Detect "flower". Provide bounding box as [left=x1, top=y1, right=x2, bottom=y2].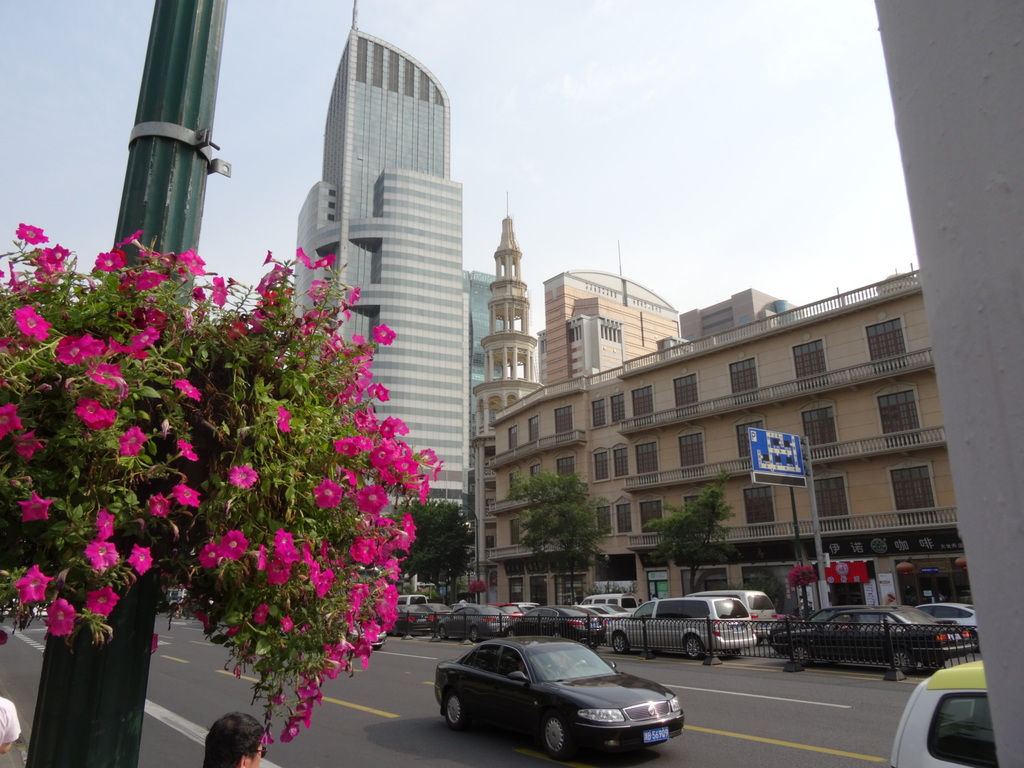
[left=18, top=489, right=51, bottom=524].
